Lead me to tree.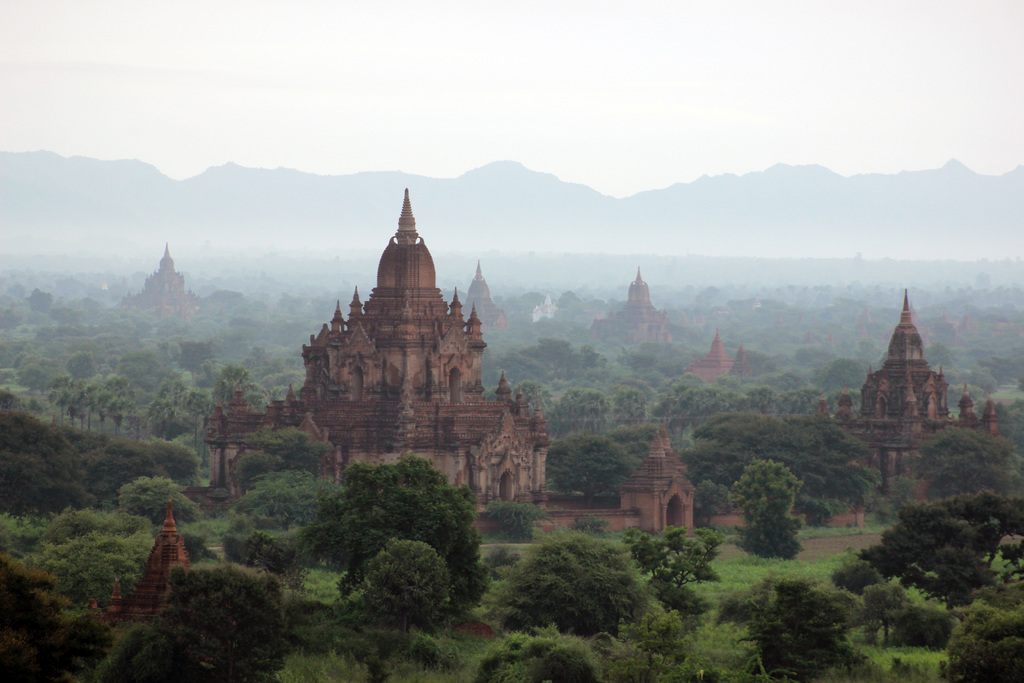
Lead to l=92, t=623, r=182, b=682.
